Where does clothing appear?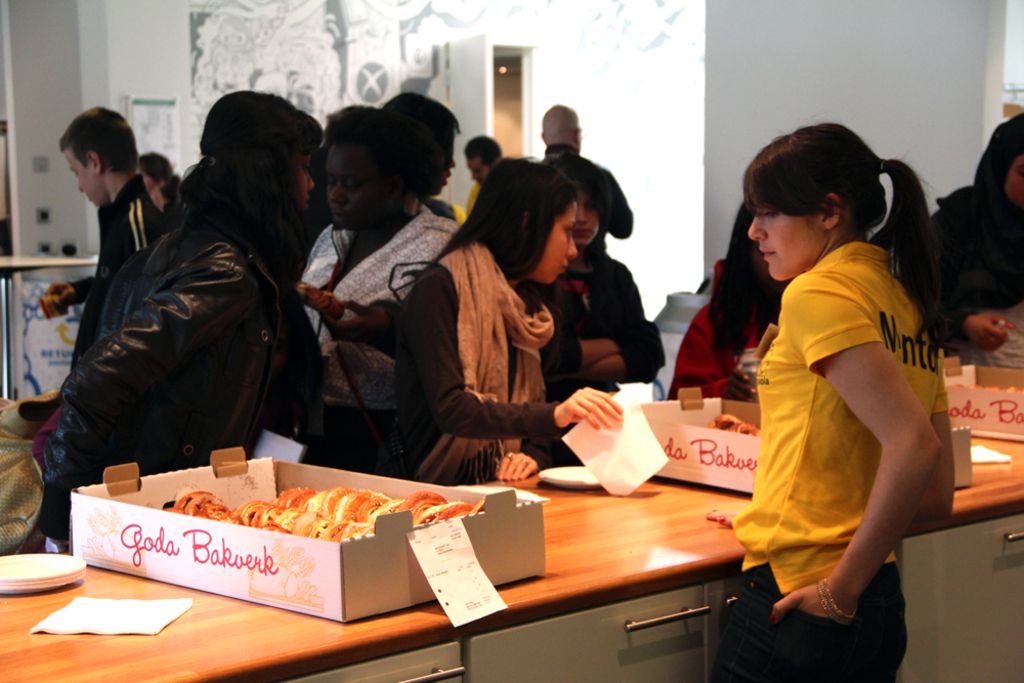
Appears at BBox(58, 122, 345, 497).
